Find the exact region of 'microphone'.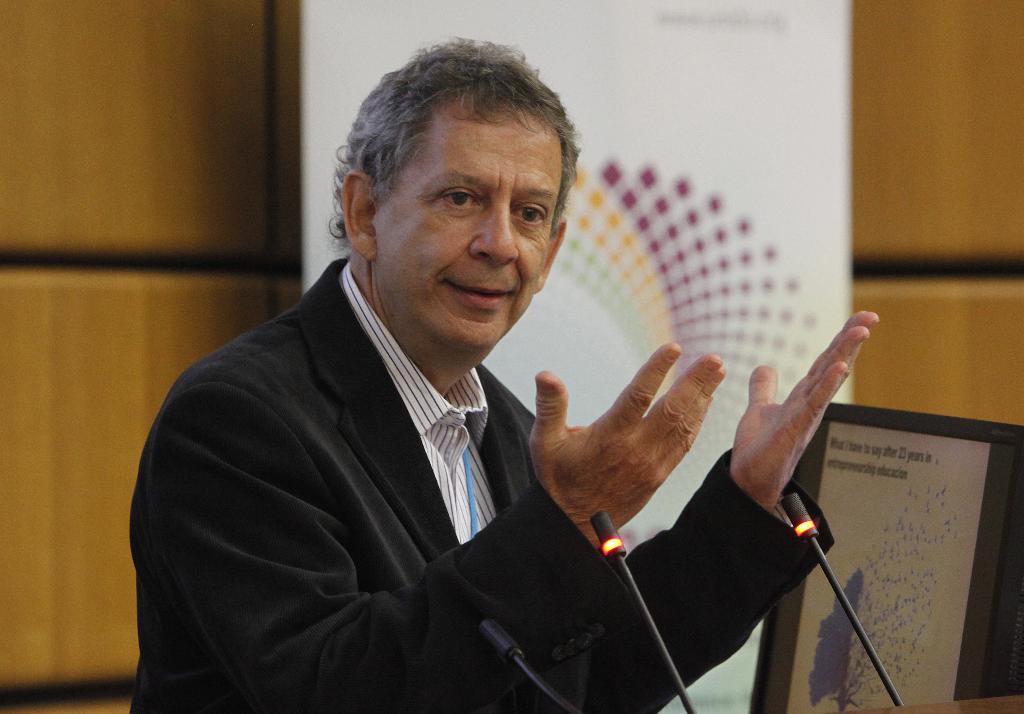
Exact region: region(779, 493, 904, 712).
